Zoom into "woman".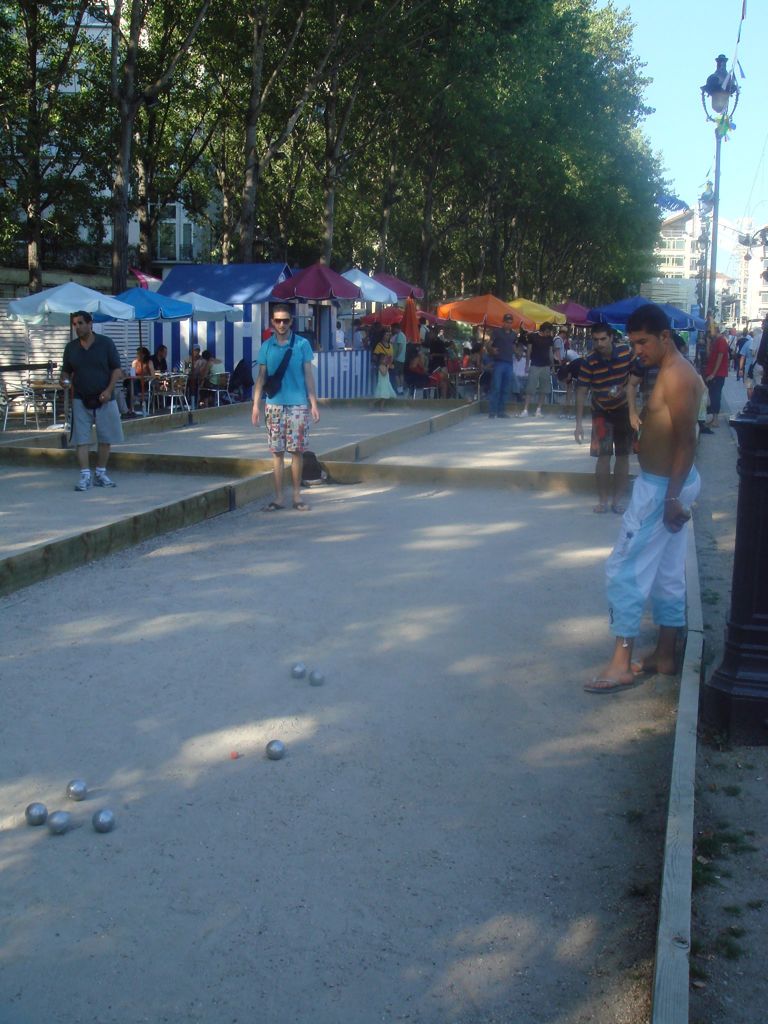
Zoom target: left=124, top=346, right=158, bottom=401.
